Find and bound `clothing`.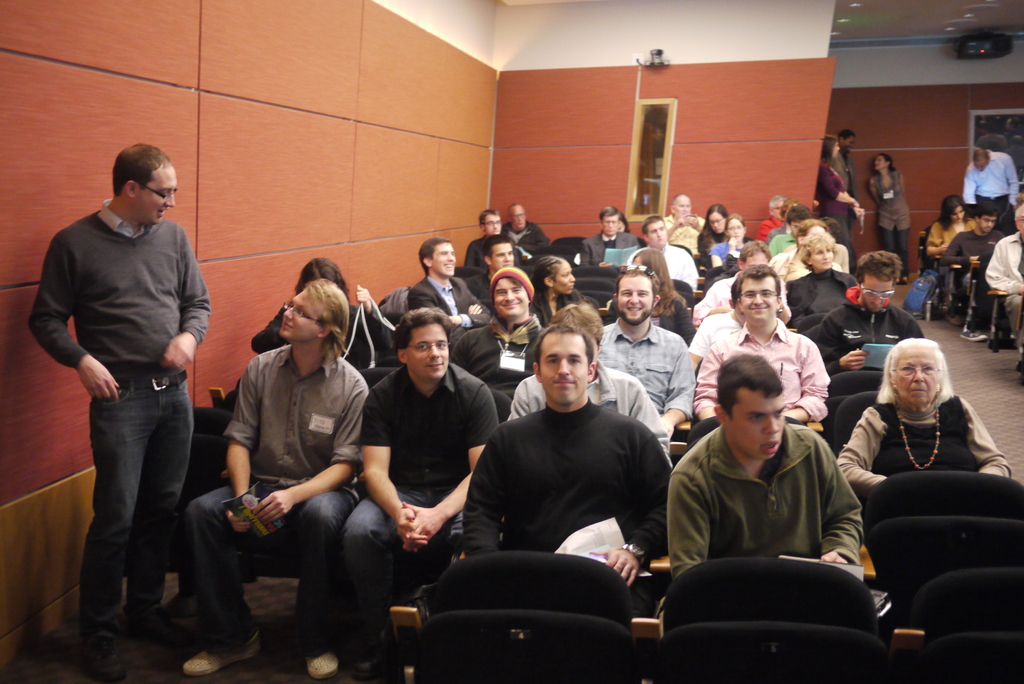
Bound: x1=660, y1=395, x2=886, y2=599.
